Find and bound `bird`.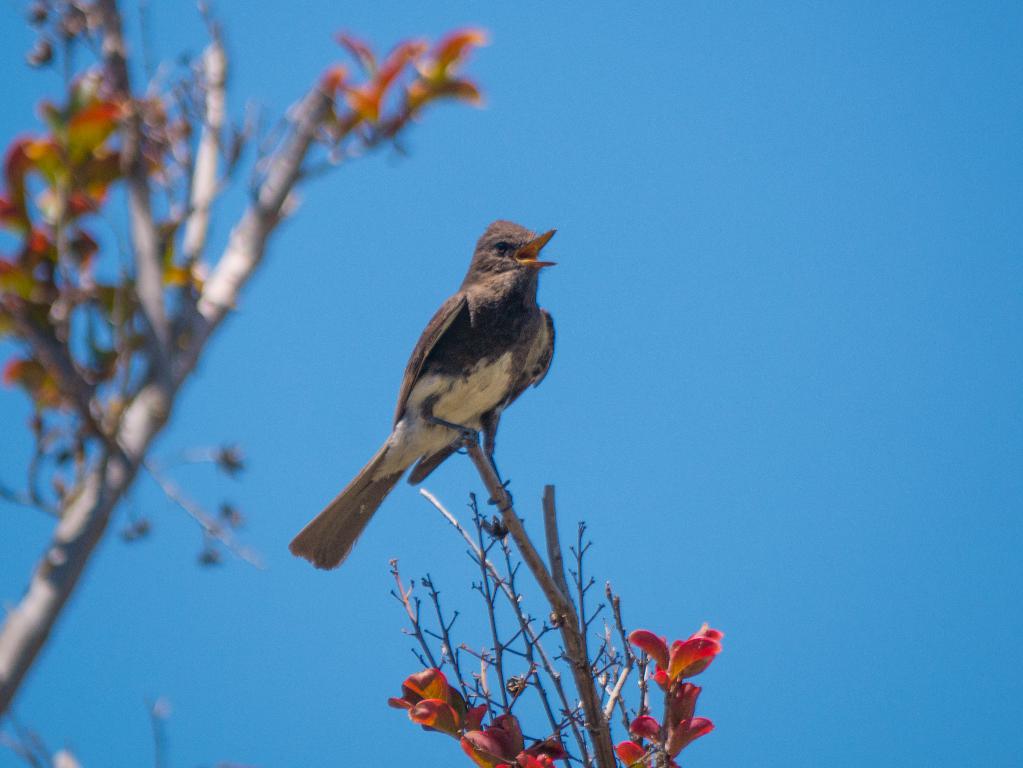
Bound: [left=306, top=219, right=559, bottom=565].
